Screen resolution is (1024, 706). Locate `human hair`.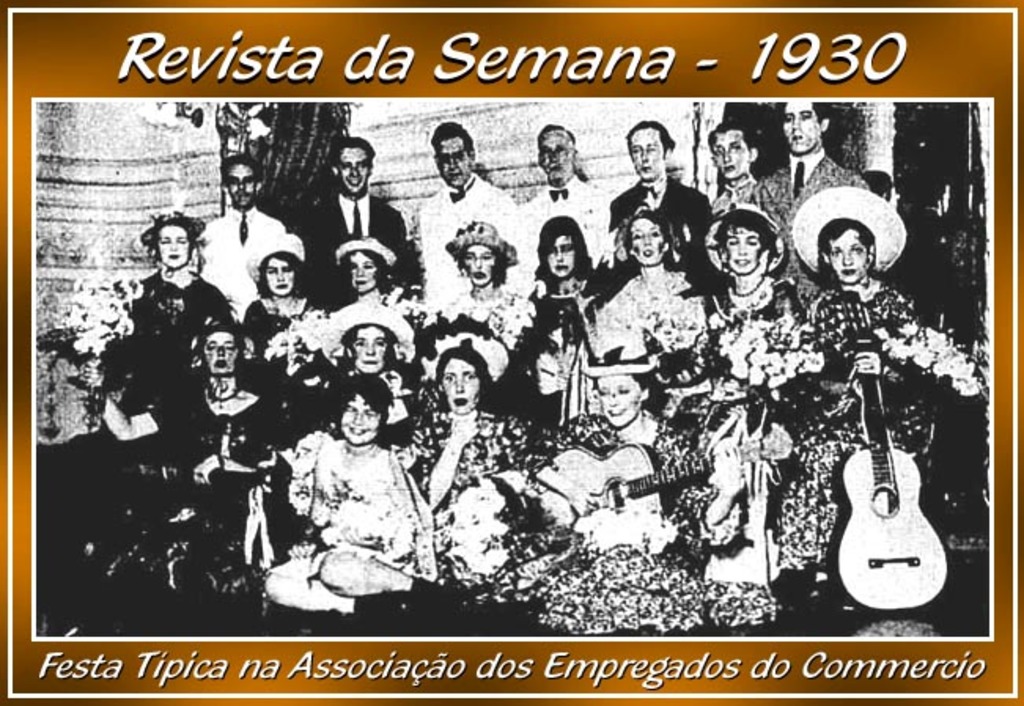
crop(456, 239, 508, 288).
